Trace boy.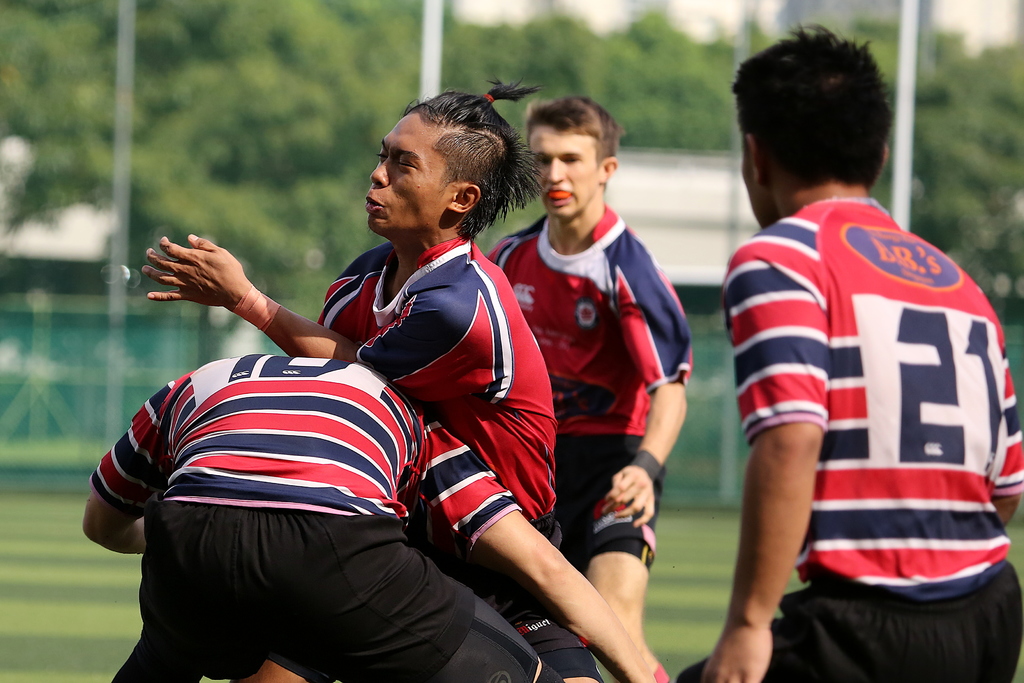
Traced to pyautogui.locateOnScreen(675, 23, 1023, 682).
